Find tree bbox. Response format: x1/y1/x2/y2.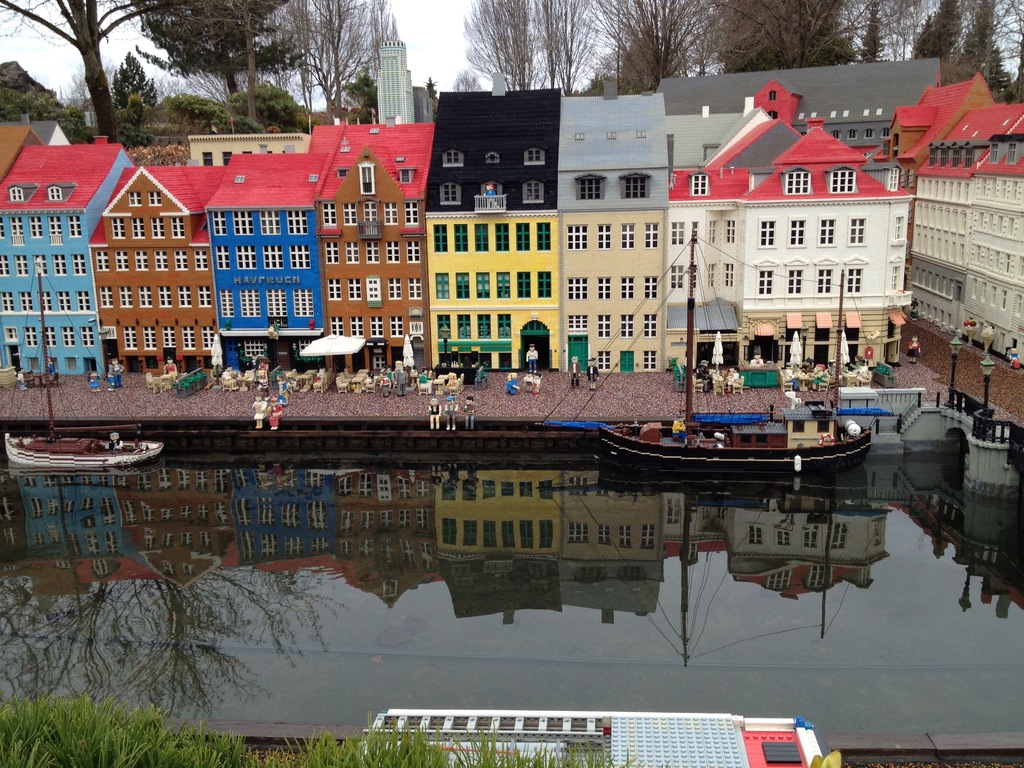
619/30/682/93.
